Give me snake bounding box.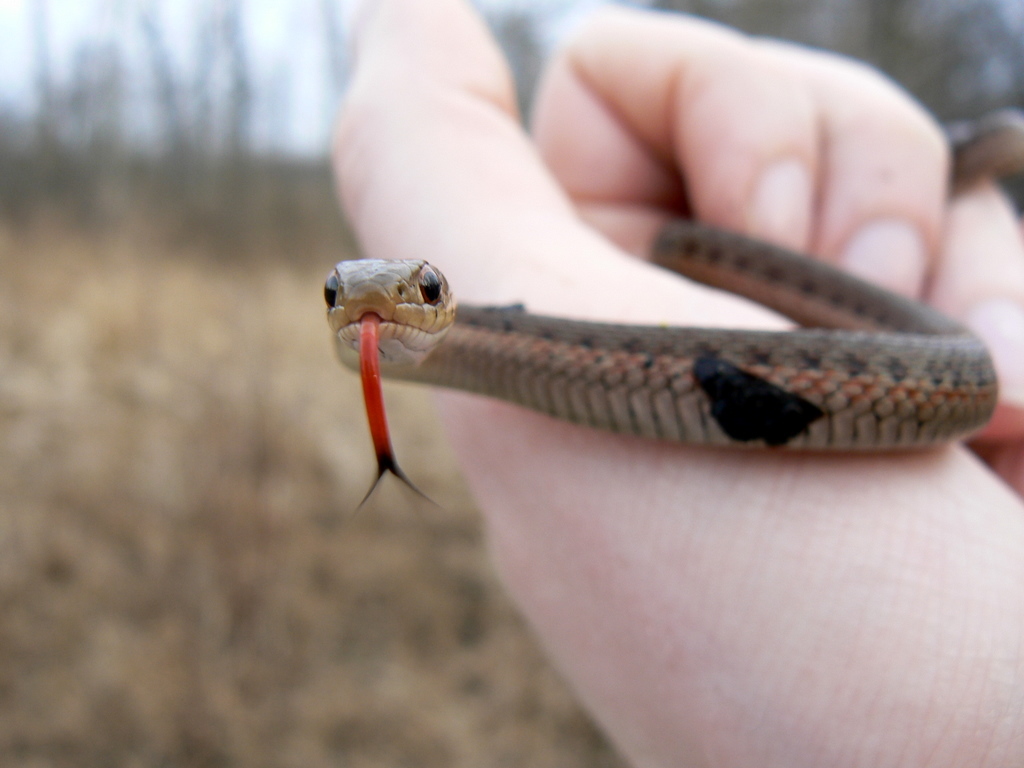
x1=322 y1=112 x2=1023 y2=511.
